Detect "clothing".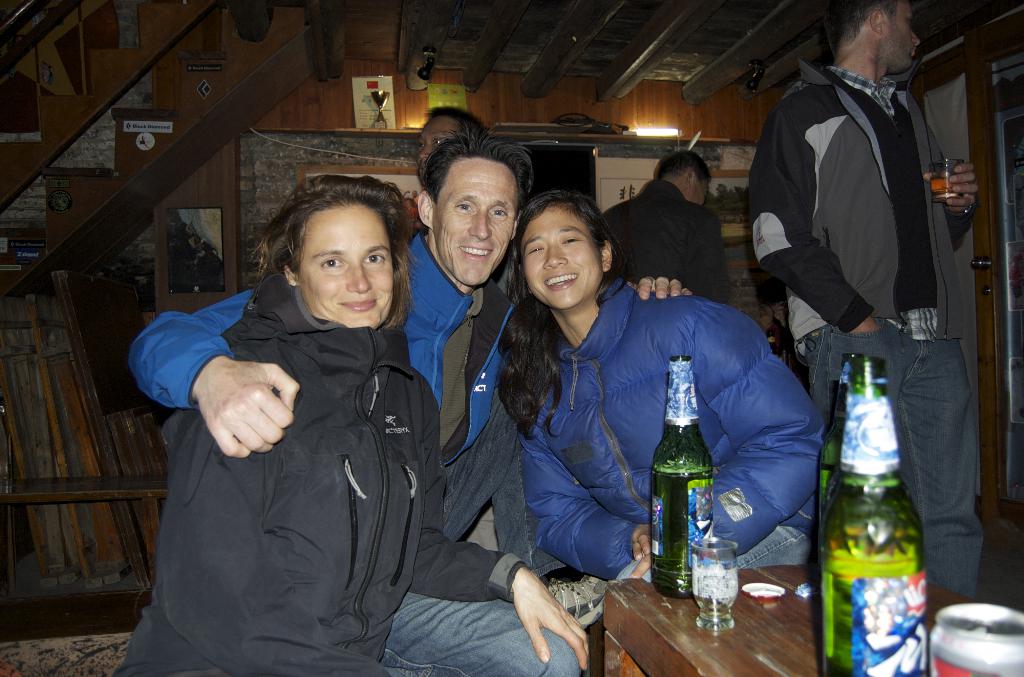
Detected at (120, 225, 525, 672).
